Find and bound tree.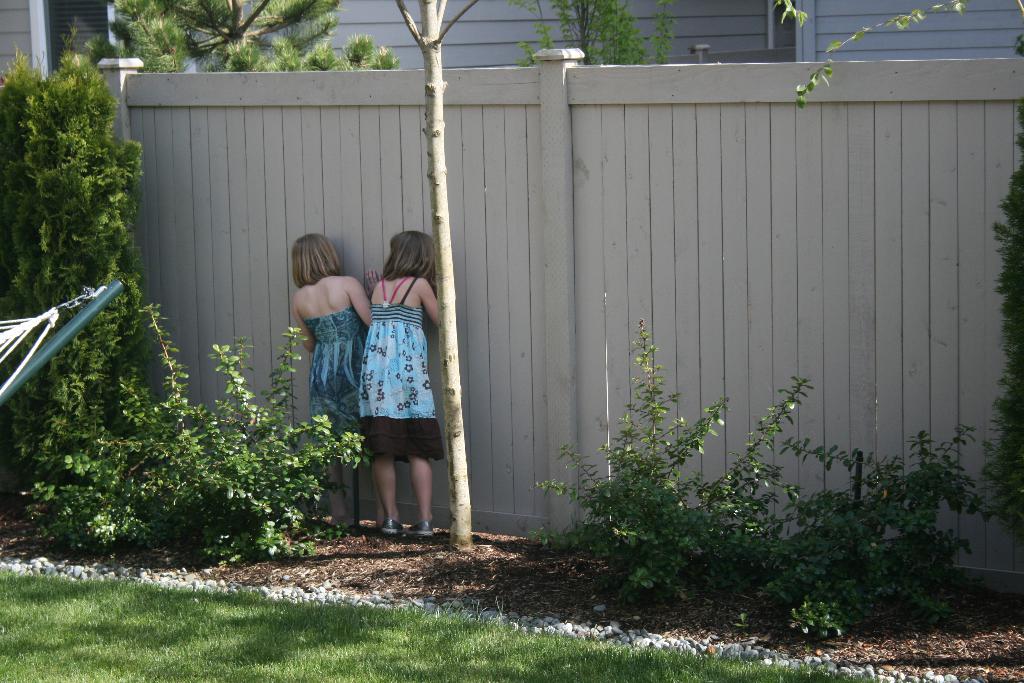
Bound: pyautogui.locateOnScreen(371, 0, 487, 554).
